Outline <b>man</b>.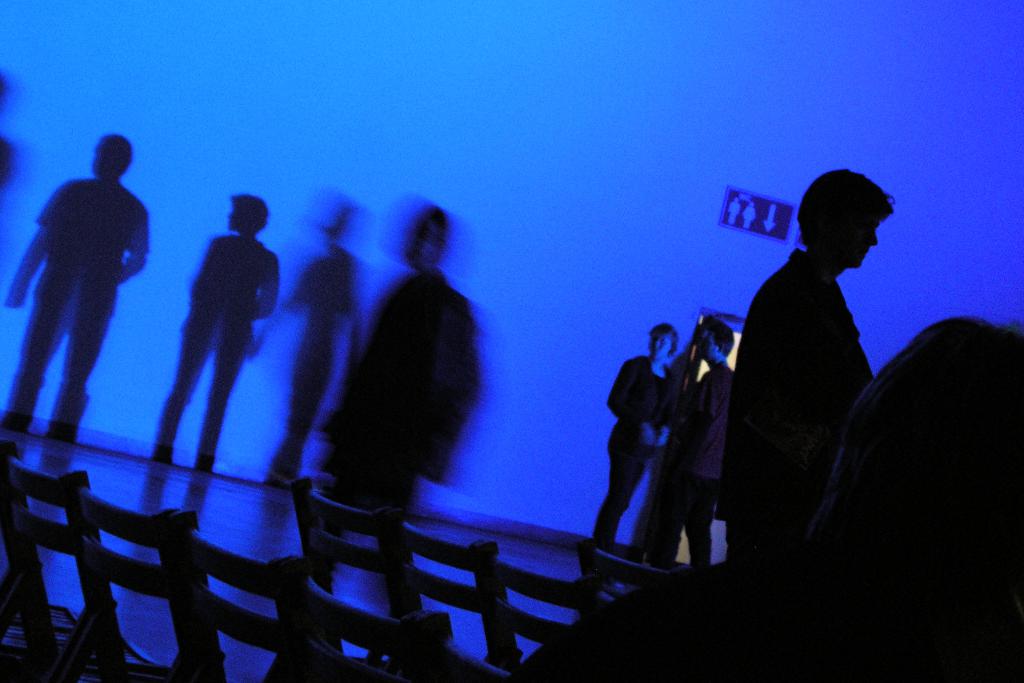
Outline: BBox(10, 135, 159, 499).
